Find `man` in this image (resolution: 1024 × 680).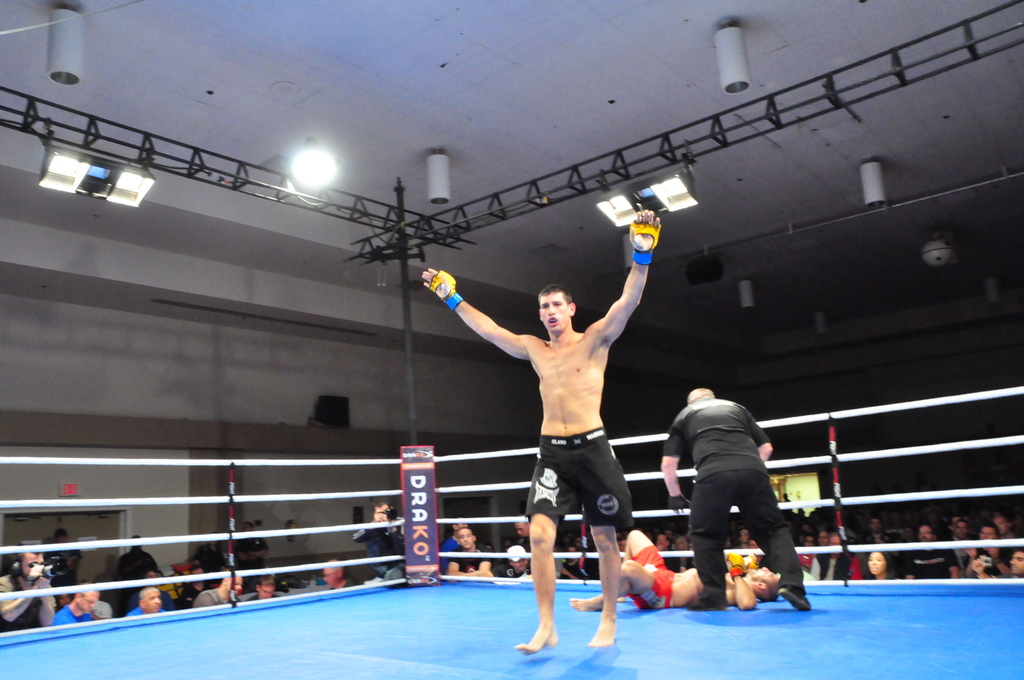
{"x1": 514, "y1": 514, "x2": 531, "y2": 569}.
